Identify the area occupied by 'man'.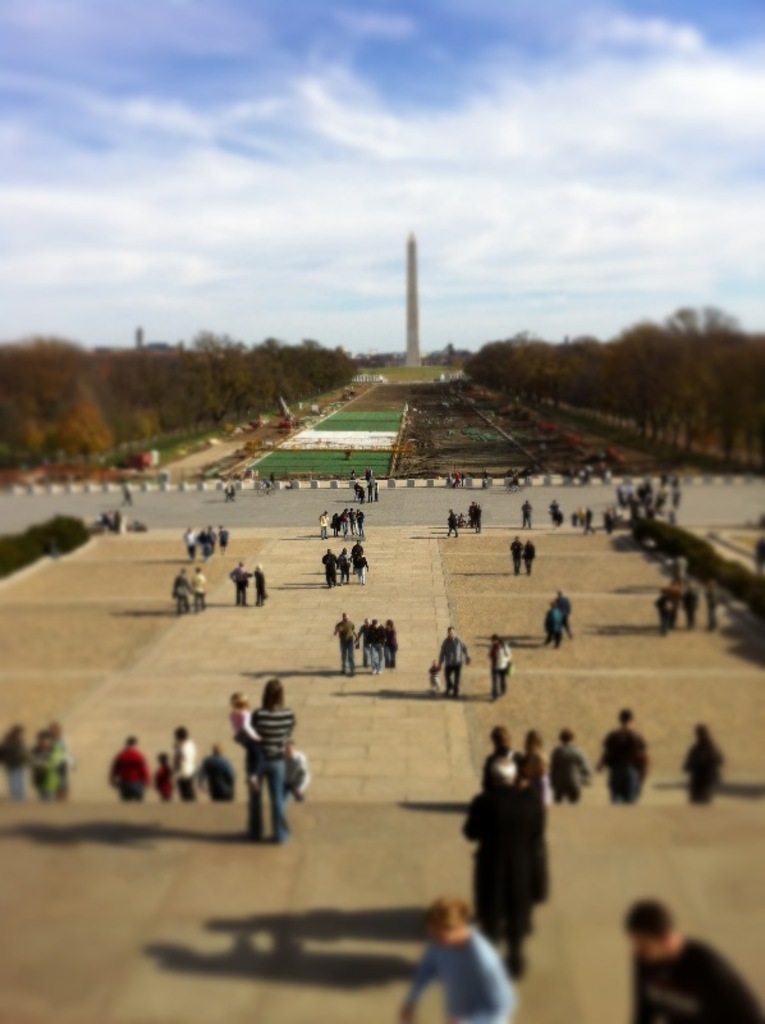
Area: 198, 527, 212, 557.
